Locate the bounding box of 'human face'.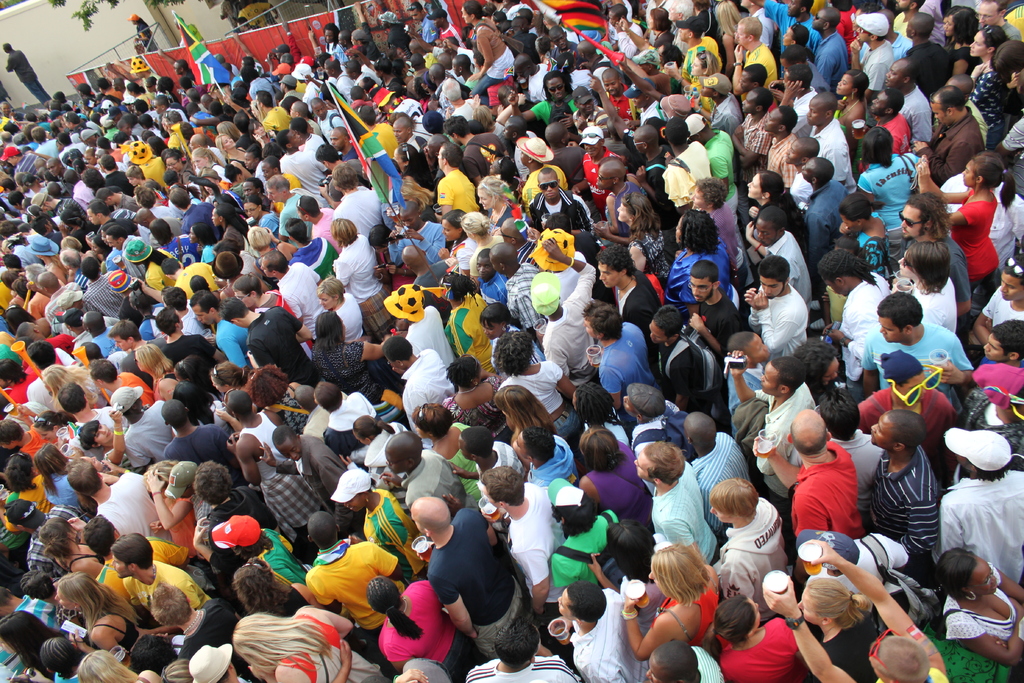
Bounding box: {"left": 552, "top": 31, "right": 572, "bottom": 53}.
